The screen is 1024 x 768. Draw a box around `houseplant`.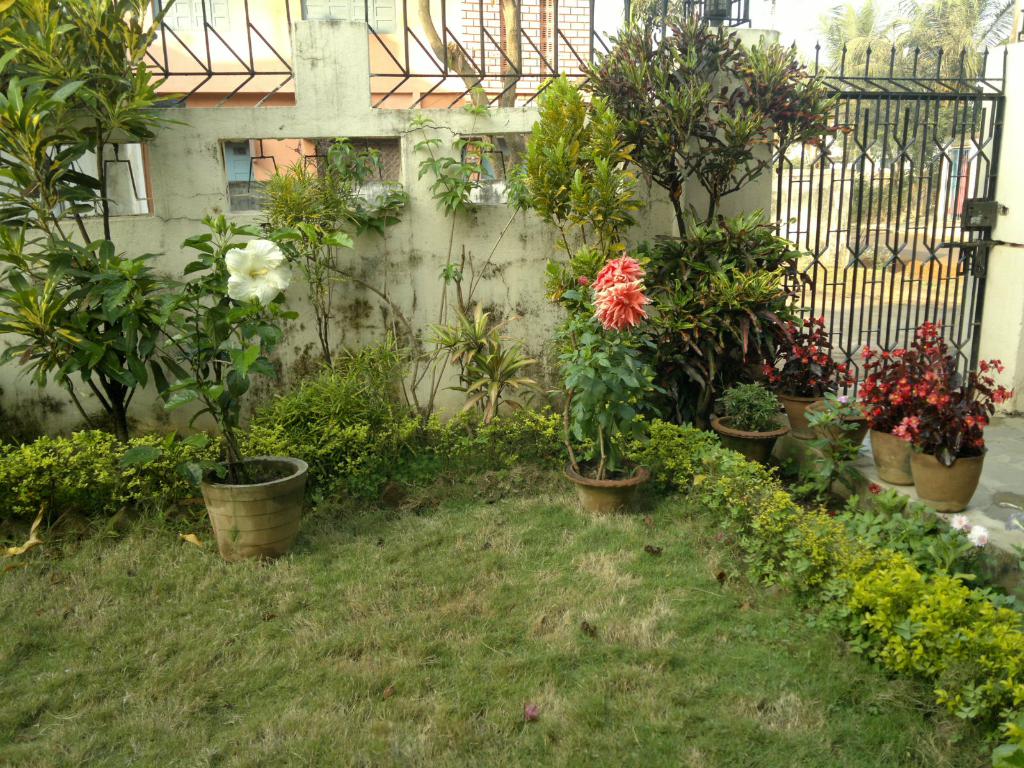
x1=150, y1=209, x2=358, y2=563.
